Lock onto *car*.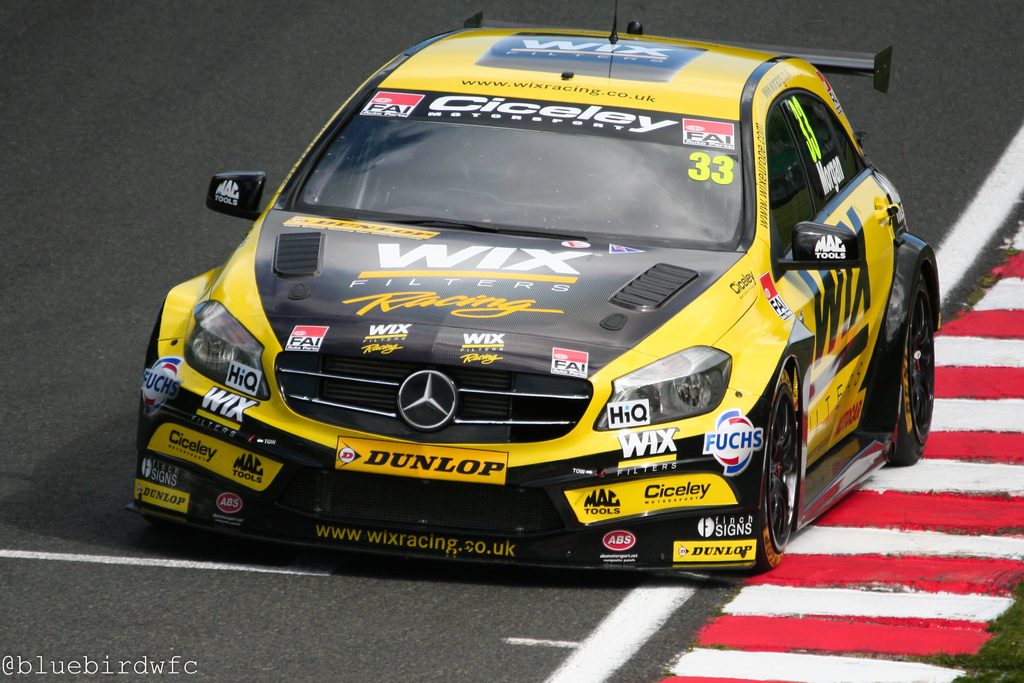
Locked: Rect(125, 0, 945, 571).
